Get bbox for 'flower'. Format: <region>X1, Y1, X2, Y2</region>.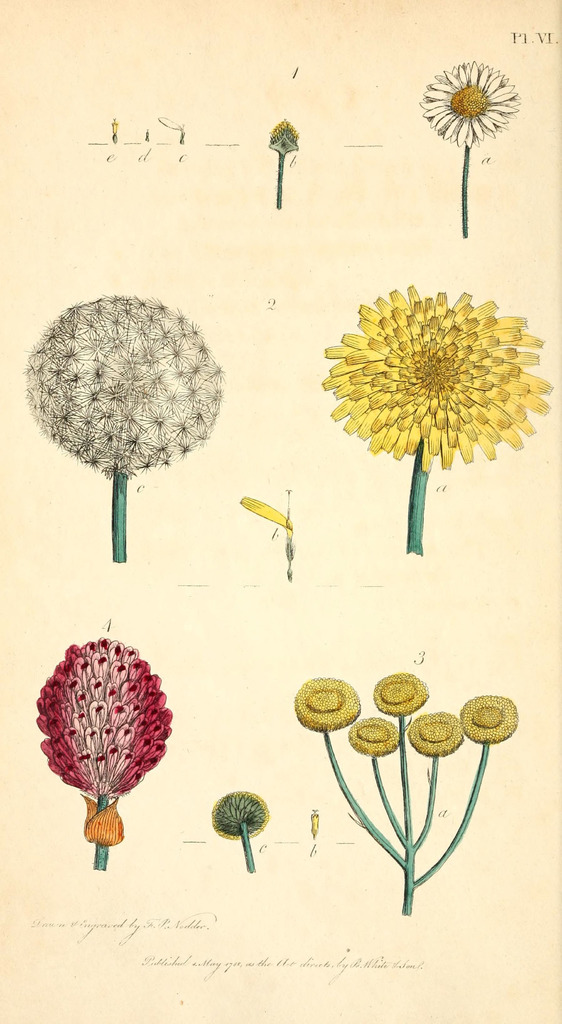
<region>37, 634, 174, 796</region>.
